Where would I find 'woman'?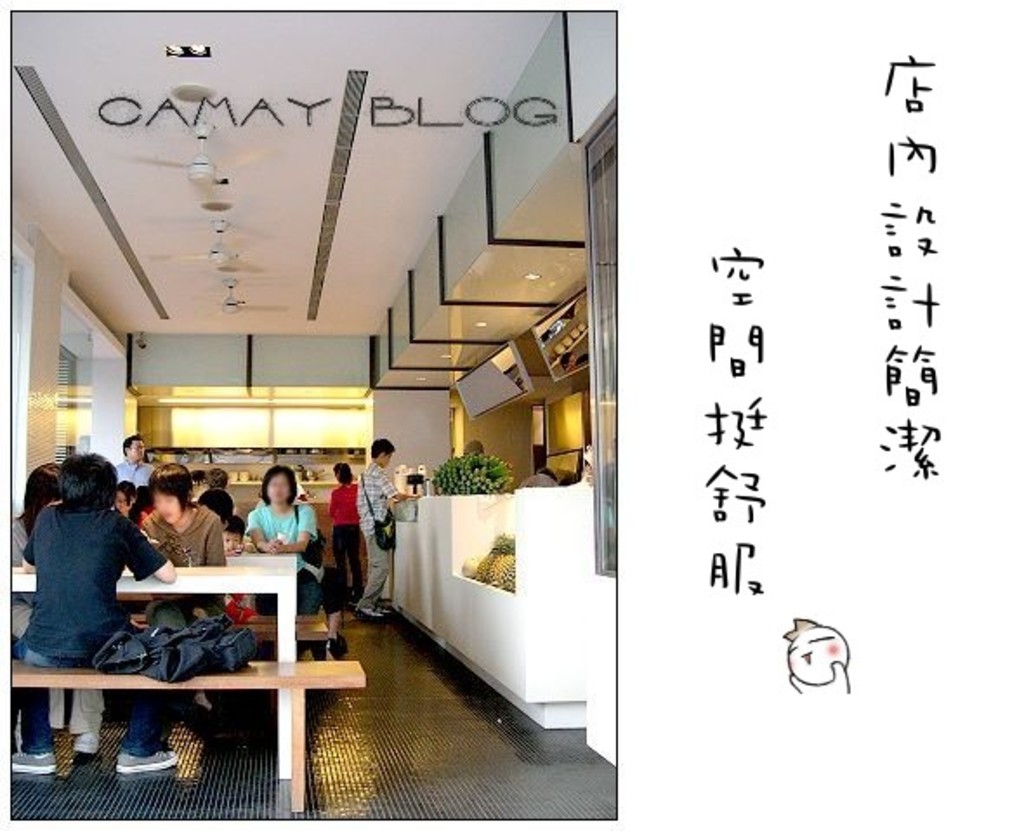
At left=104, top=481, right=142, bottom=520.
